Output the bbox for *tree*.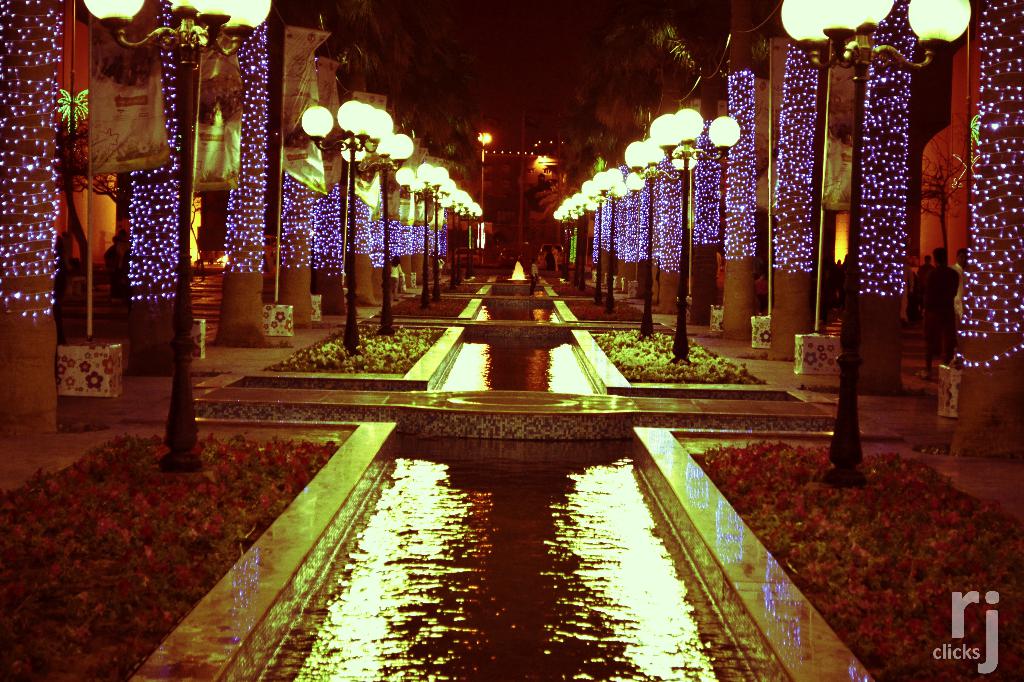
select_region(563, 122, 604, 198).
